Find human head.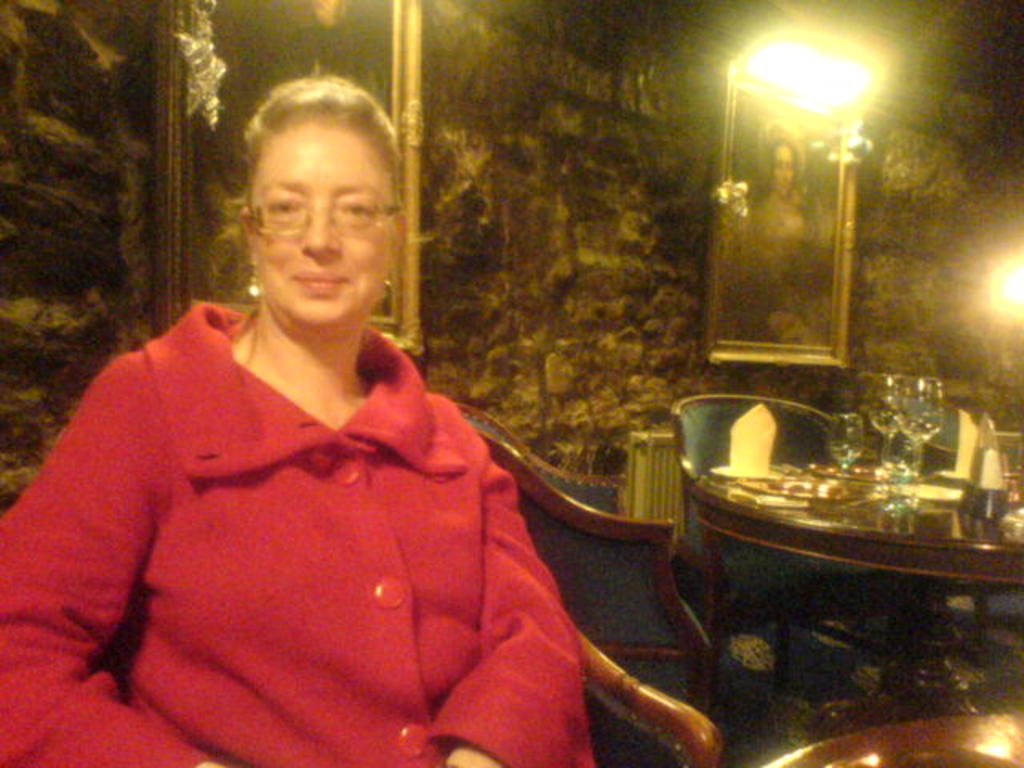
(x1=765, y1=138, x2=798, y2=195).
